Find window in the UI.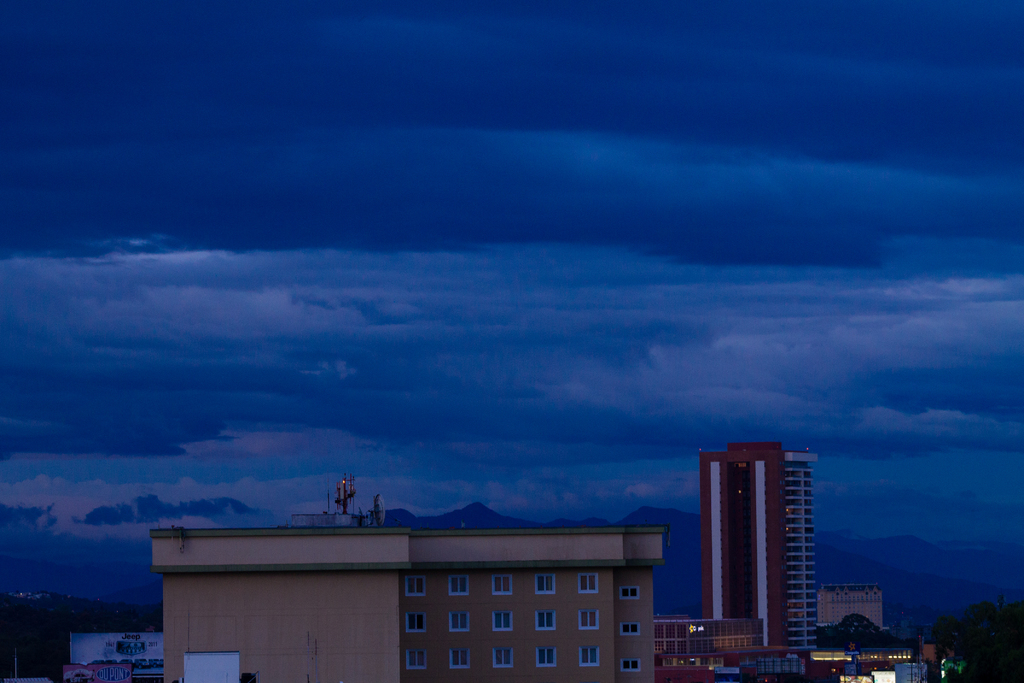
UI element at x1=446 y1=614 x2=471 y2=632.
